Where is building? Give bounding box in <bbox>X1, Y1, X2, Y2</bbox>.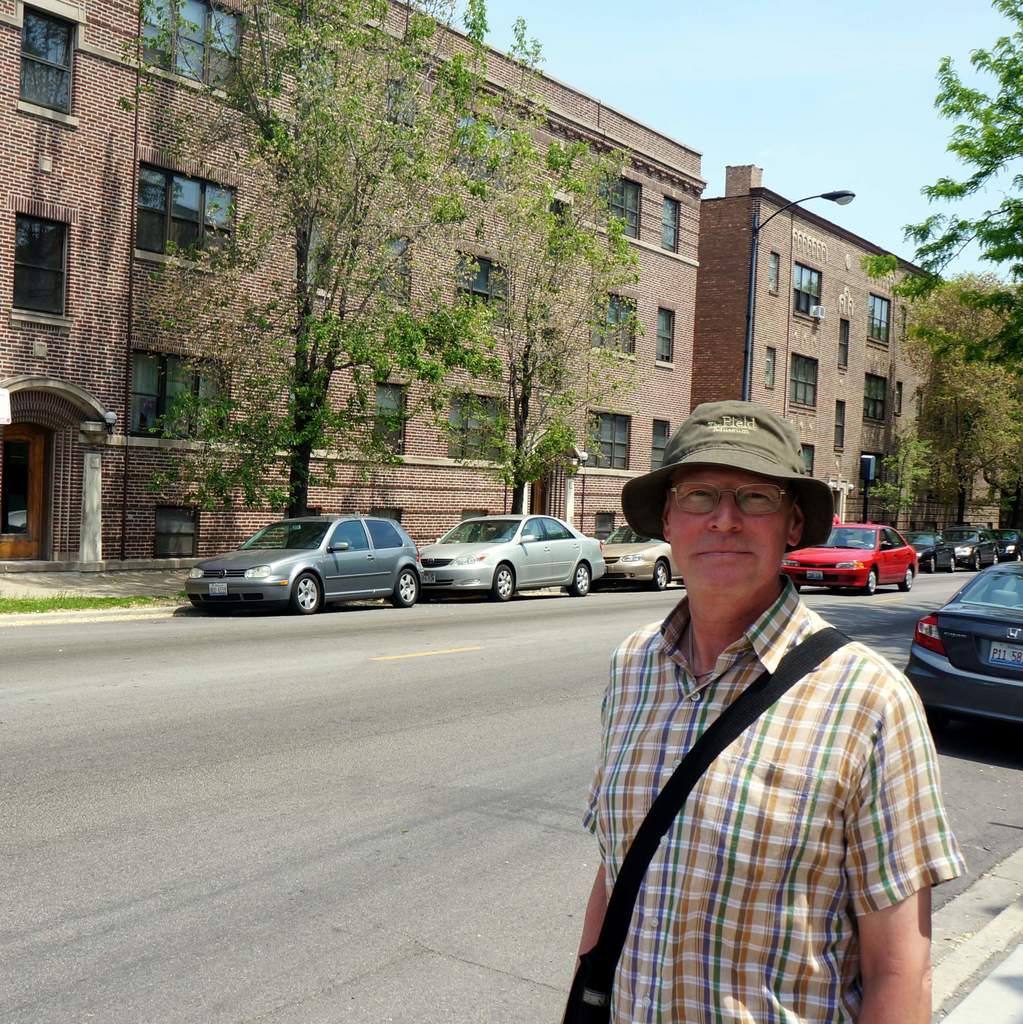
<bbox>0, 3, 707, 561</bbox>.
